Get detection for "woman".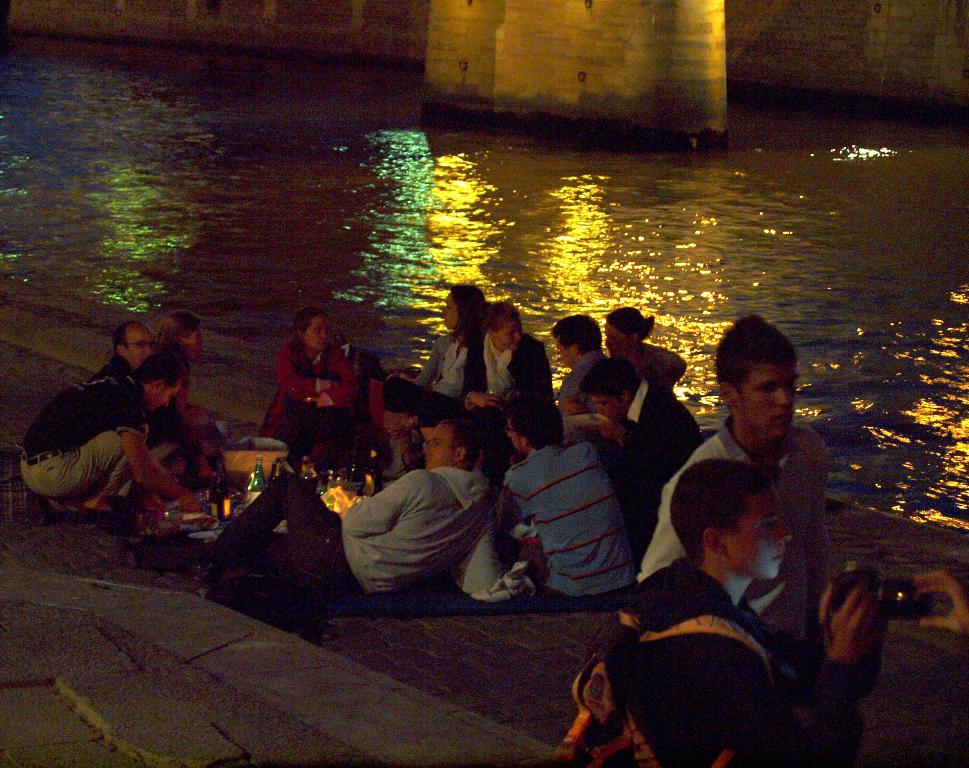
Detection: box=[262, 308, 345, 465].
